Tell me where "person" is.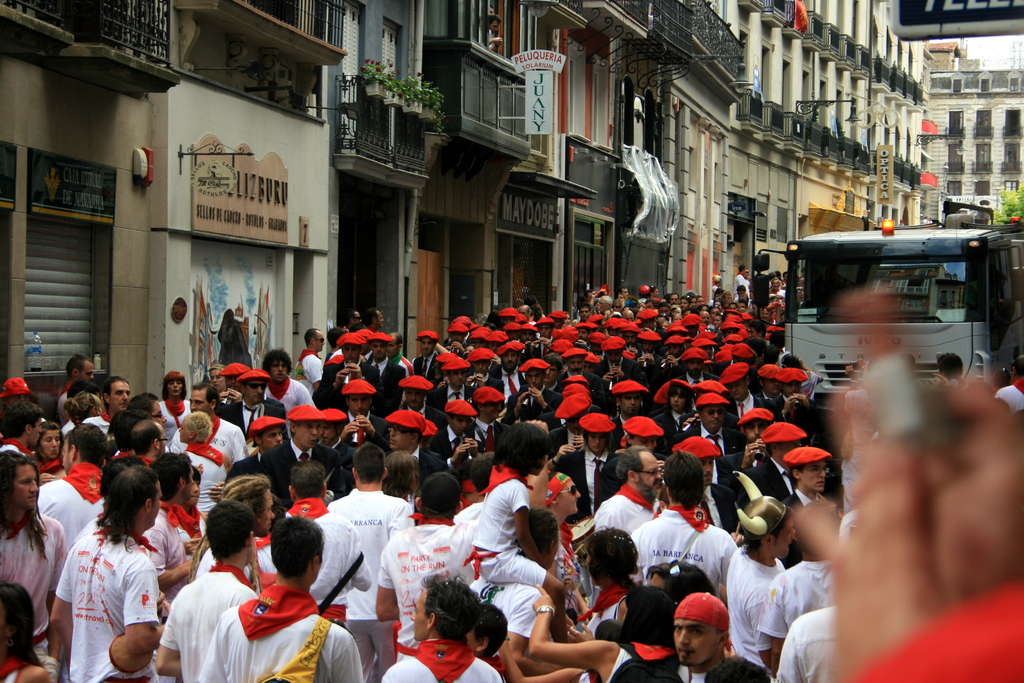
"person" is at region(490, 345, 525, 397).
